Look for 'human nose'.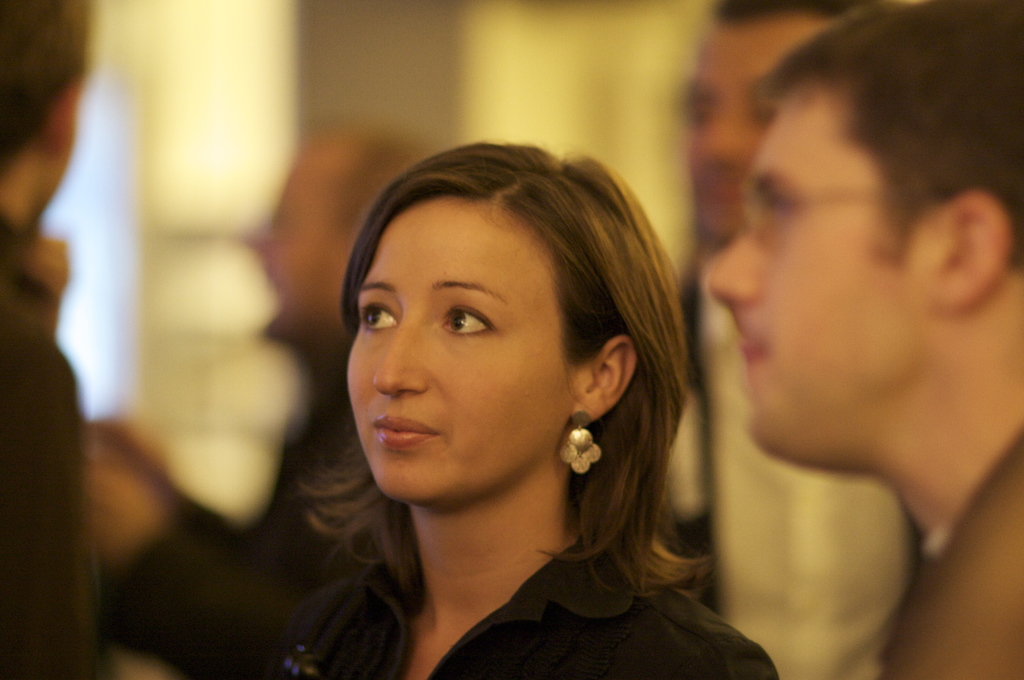
Found: crop(372, 315, 424, 402).
